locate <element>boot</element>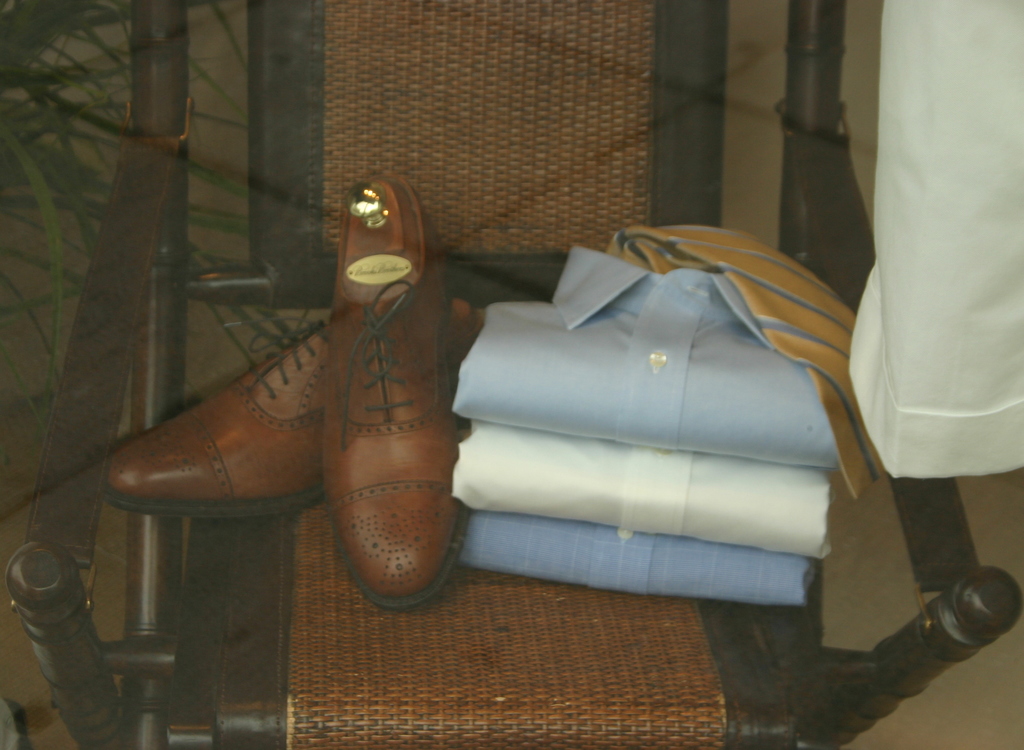
(97,218,499,593)
